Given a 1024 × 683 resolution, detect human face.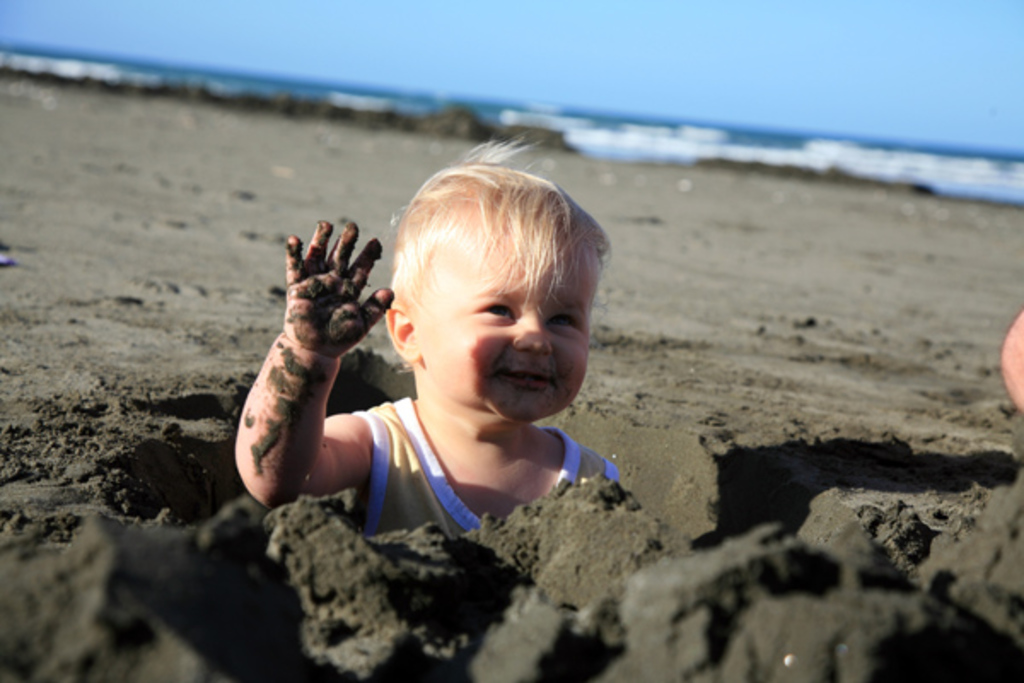
427 225 601 423.
